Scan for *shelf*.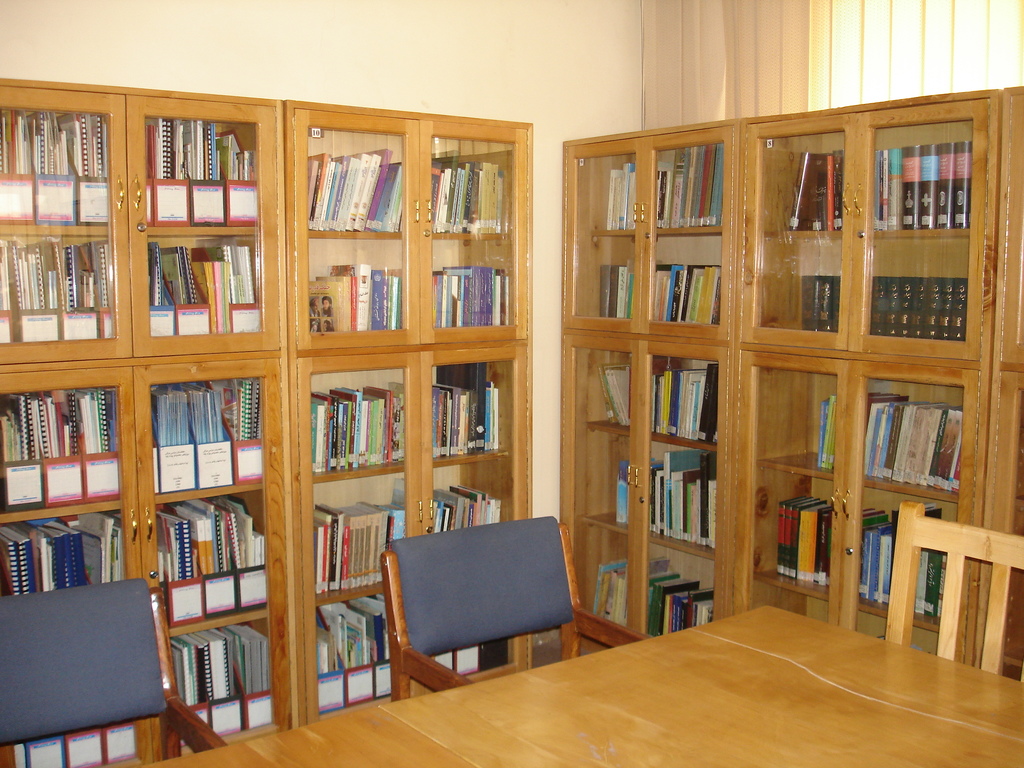
Scan result: x1=647, y1=429, x2=730, y2=538.
